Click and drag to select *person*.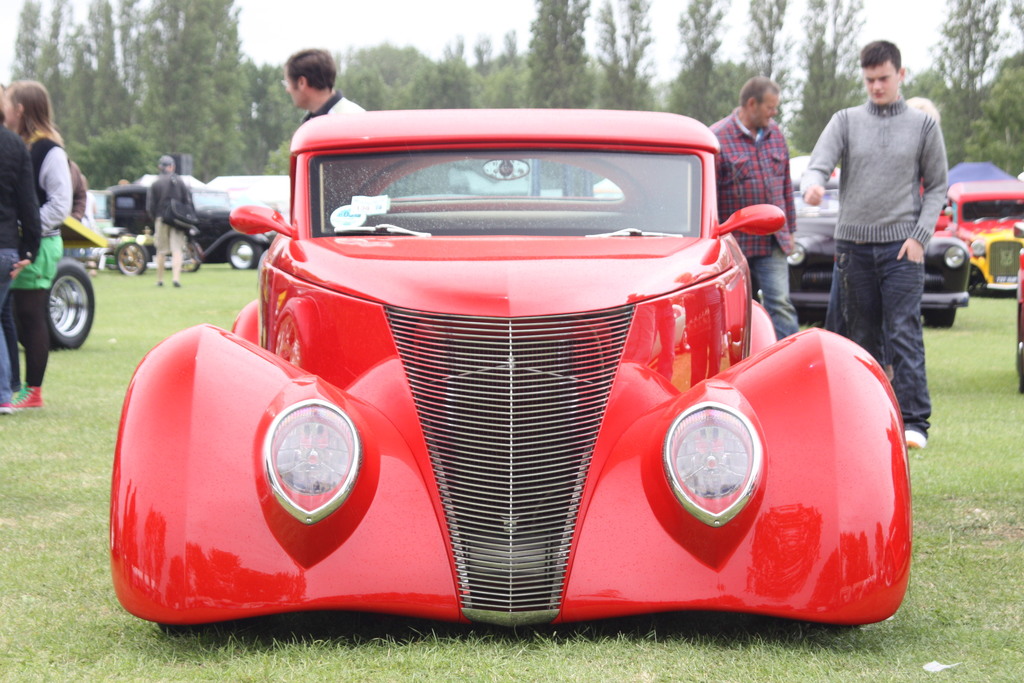
Selection: bbox=[799, 41, 948, 444].
